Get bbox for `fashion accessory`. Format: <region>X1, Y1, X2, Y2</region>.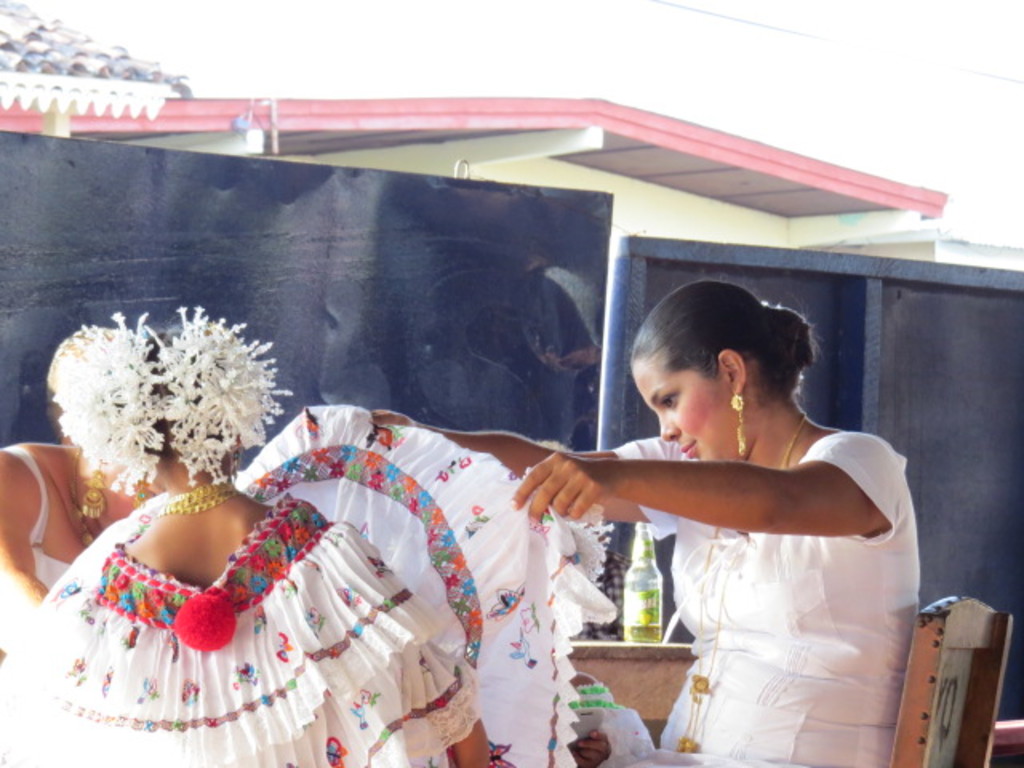
<region>80, 472, 104, 522</region>.
